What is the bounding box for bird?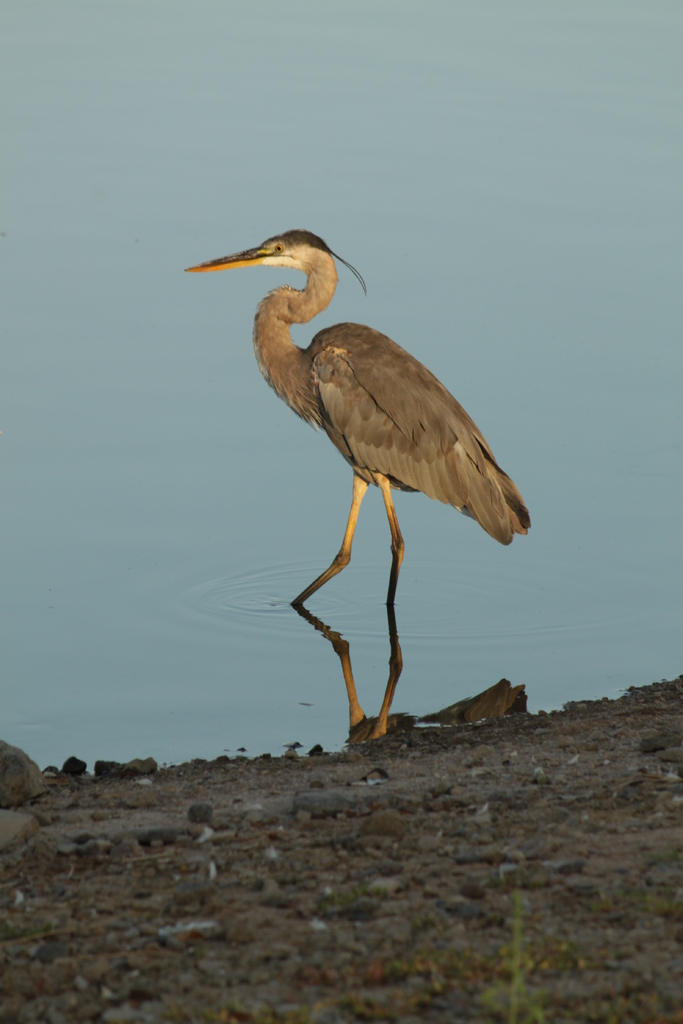
<box>163,218,541,751</box>.
